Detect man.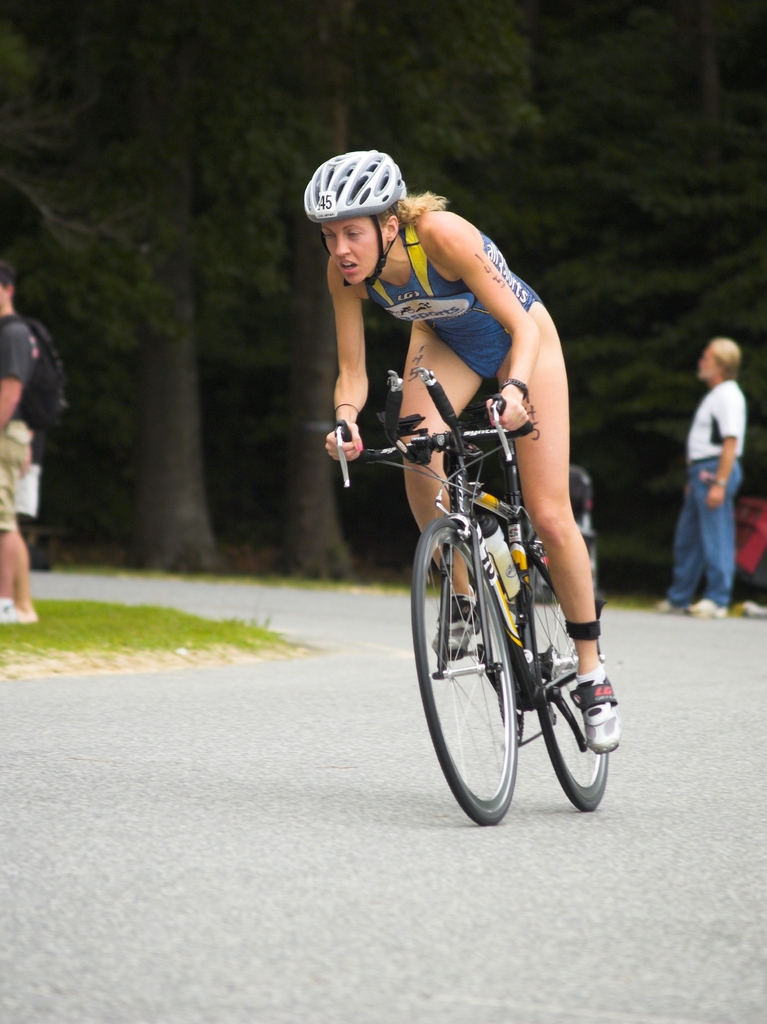
Detected at bbox(670, 324, 765, 621).
